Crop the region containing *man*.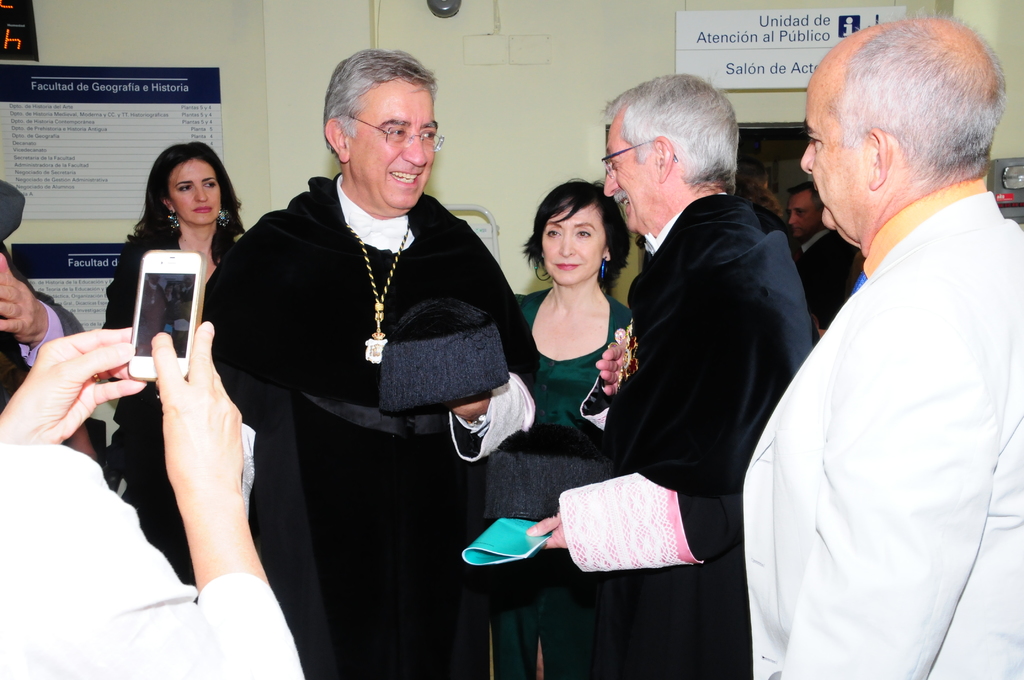
Crop region: 524/77/815/668.
